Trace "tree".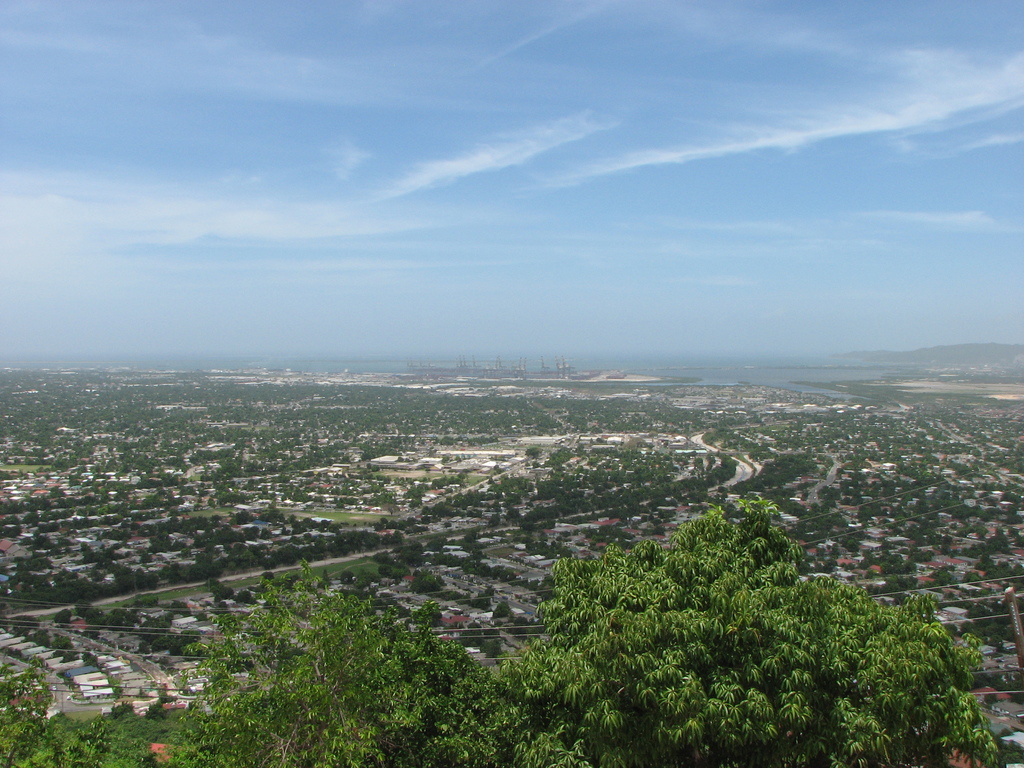
Traced to x1=497, y1=492, x2=1004, y2=767.
